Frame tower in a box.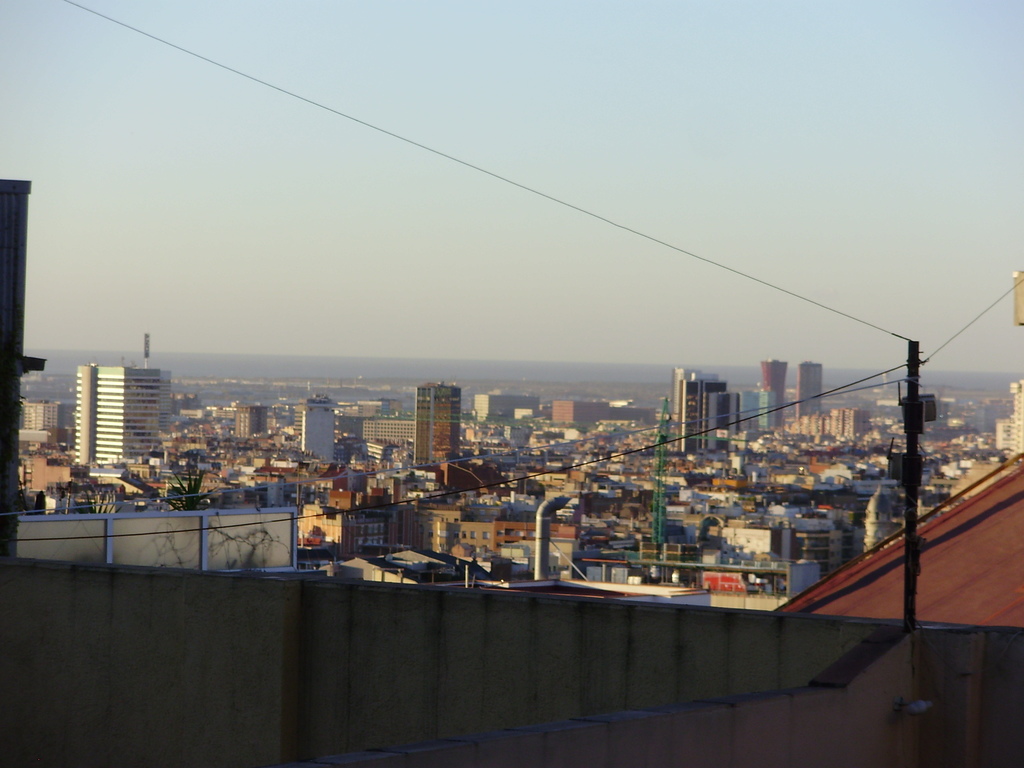
303 390 338 461.
